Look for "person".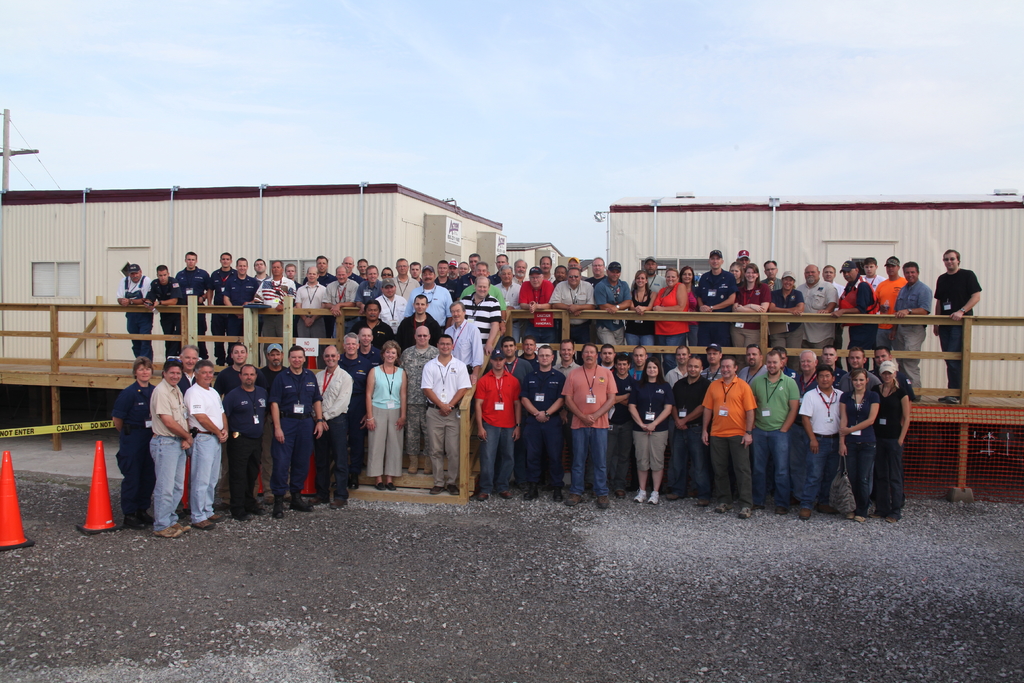
Found: BBox(728, 264, 764, 349).
